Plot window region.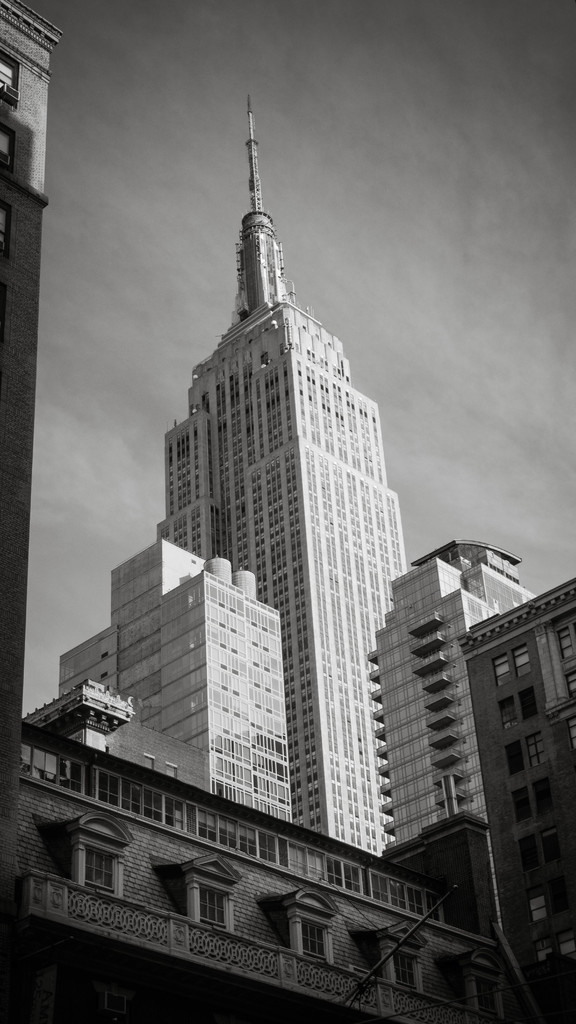
Plotted at crop(475, 979, 501, 1020).
